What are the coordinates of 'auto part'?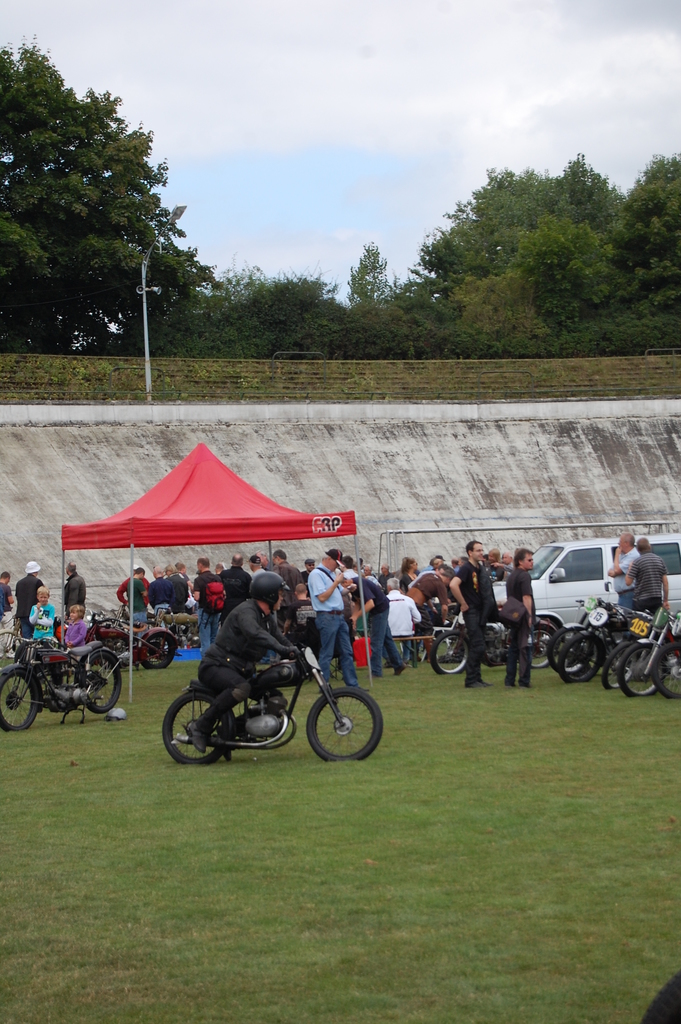
Rect(469, 620, 511, 678).
